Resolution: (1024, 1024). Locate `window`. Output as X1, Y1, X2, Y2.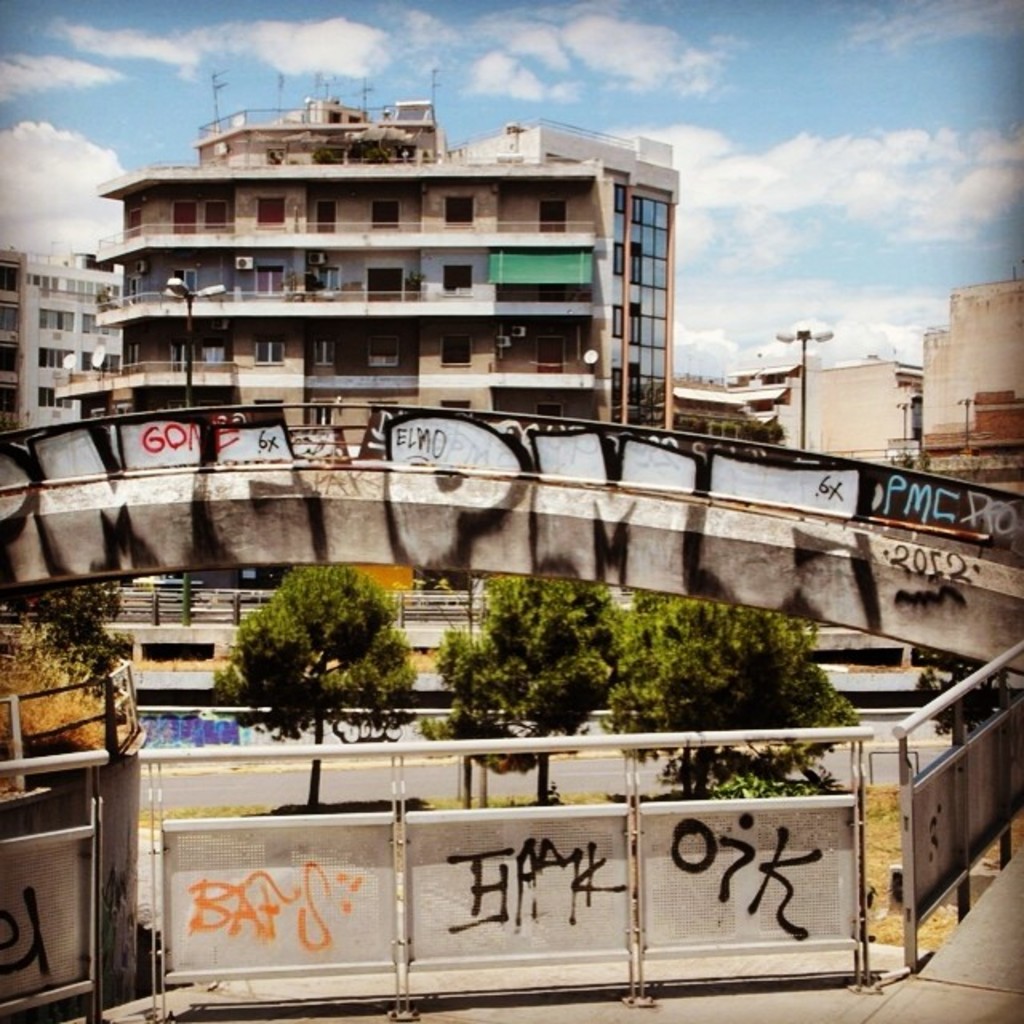
765, 370, 789, 384.
